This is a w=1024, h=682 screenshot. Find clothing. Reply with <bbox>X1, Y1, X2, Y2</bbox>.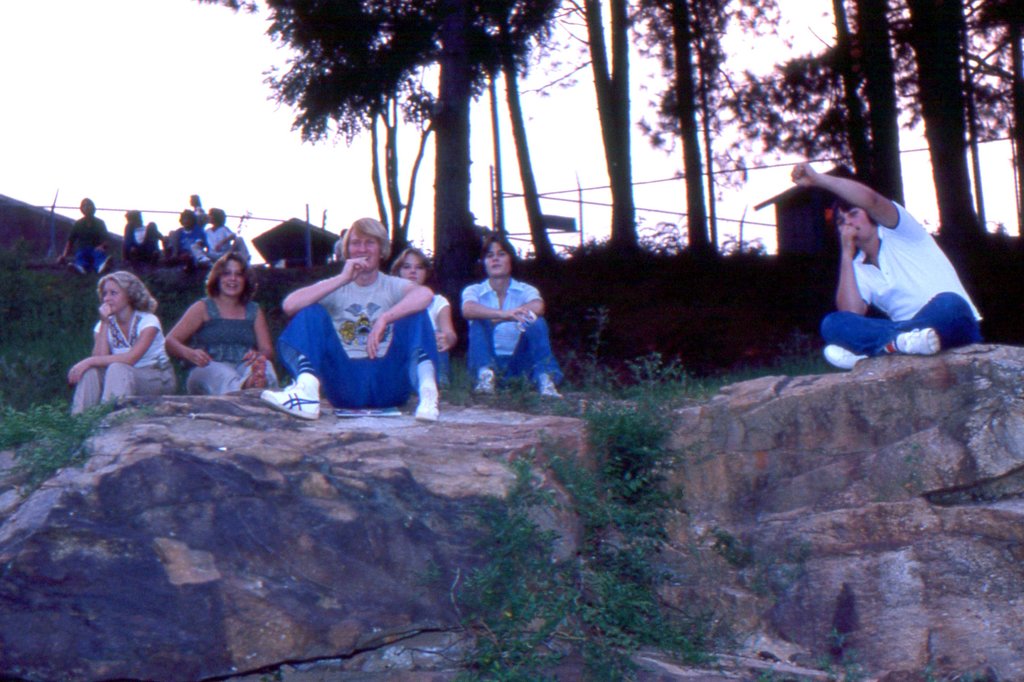
<bbox>68, 308, 170, 408</bbox>.
